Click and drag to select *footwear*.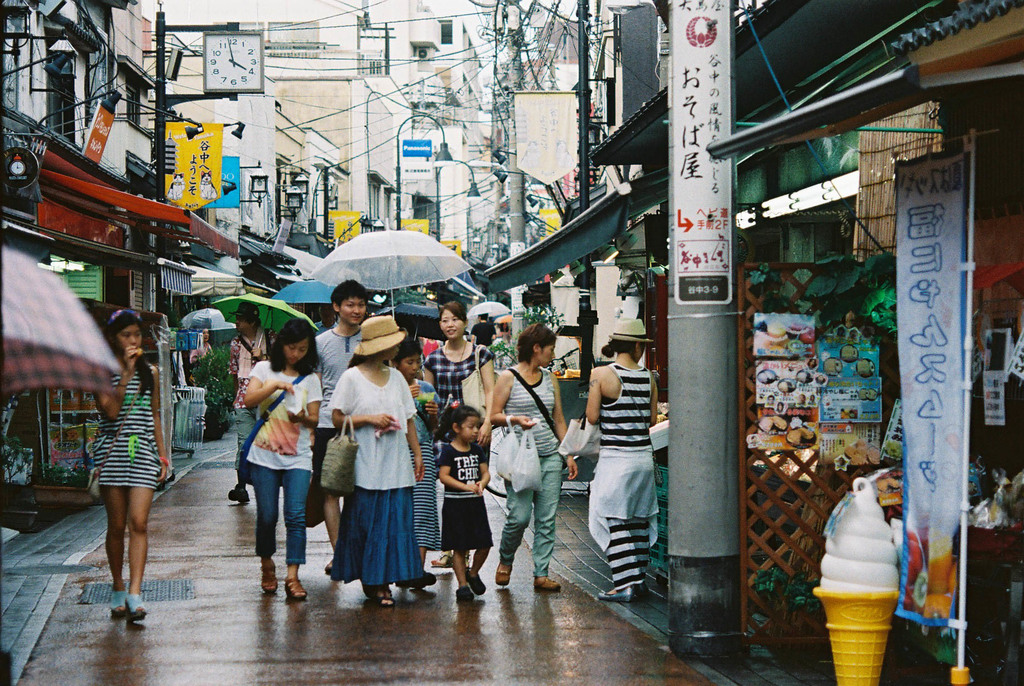
Selection: rect(461, 571, 483, 592).
